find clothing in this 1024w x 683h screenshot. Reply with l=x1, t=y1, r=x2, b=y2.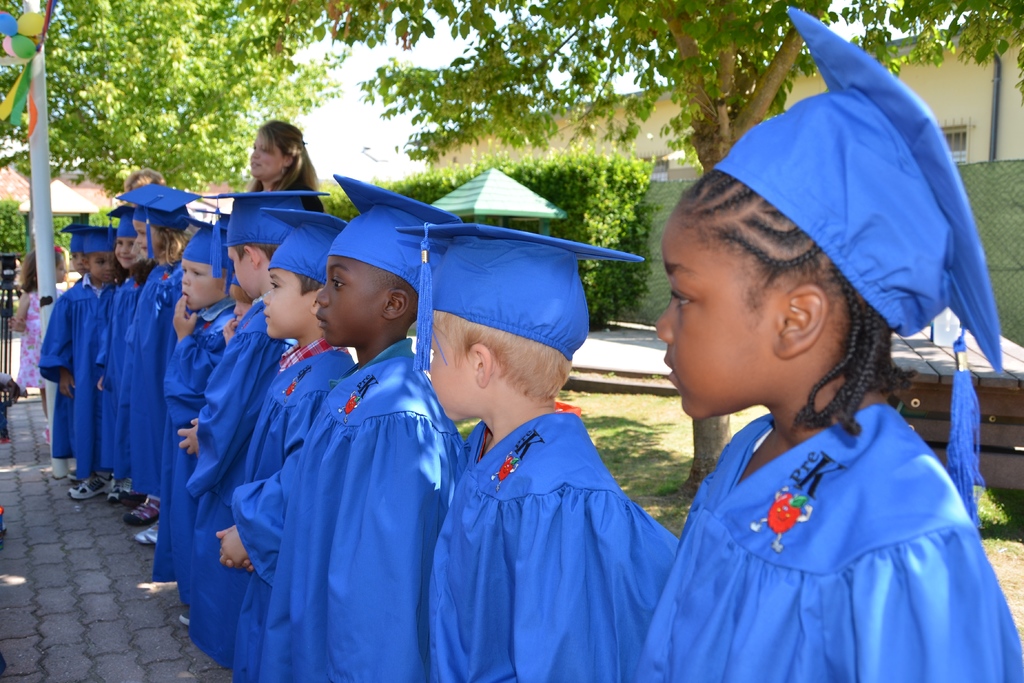
l=155, t=296, r=289, b=640.
